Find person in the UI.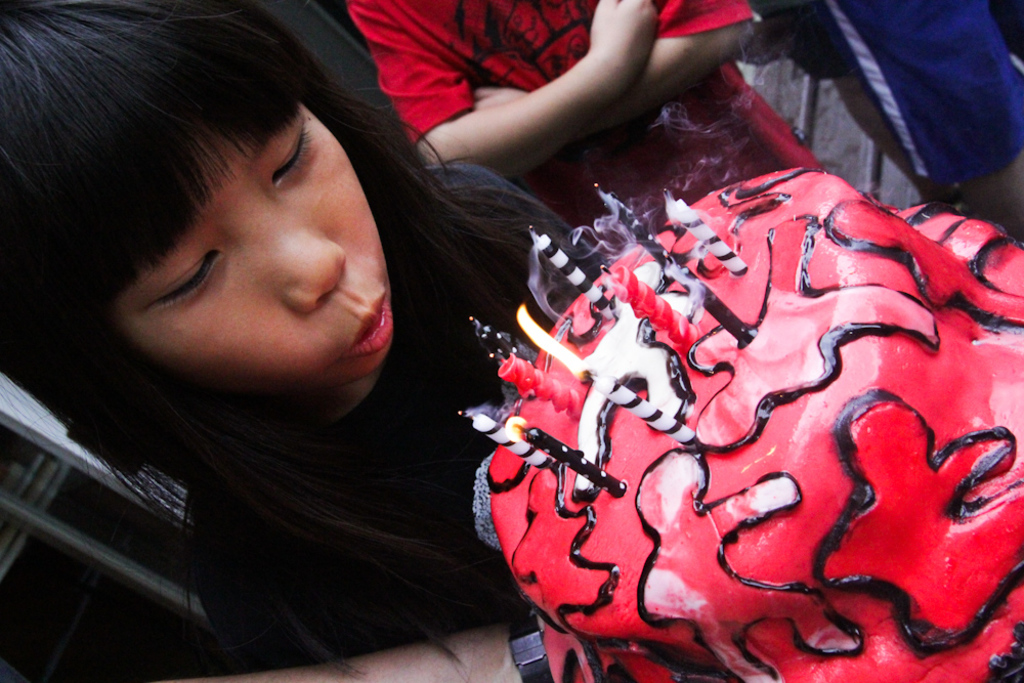
UI element at region(150, 613, 565, 682).
